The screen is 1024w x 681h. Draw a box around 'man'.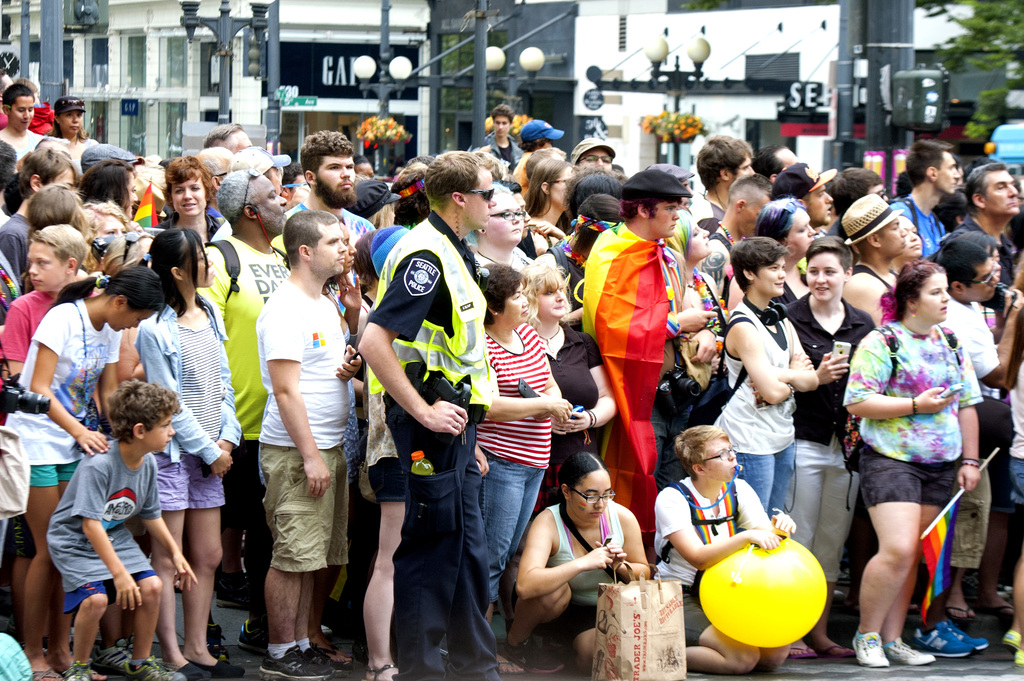
(left=196, top=169, right=288, bottom=660).
